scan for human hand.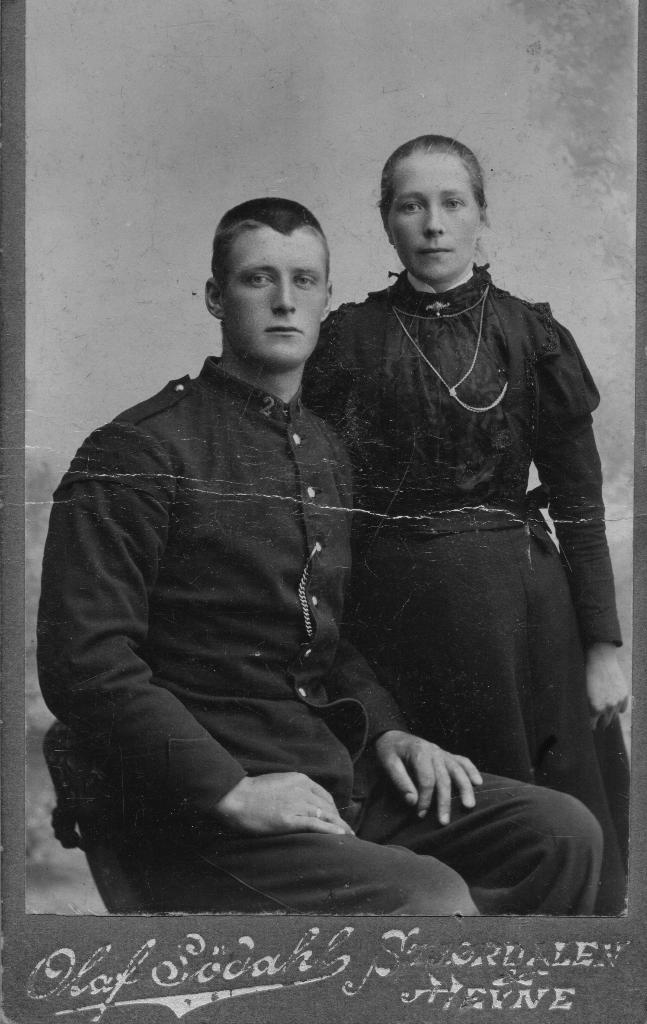
Scan result: (x1=586, y1=641, x2=631, y2=737).
